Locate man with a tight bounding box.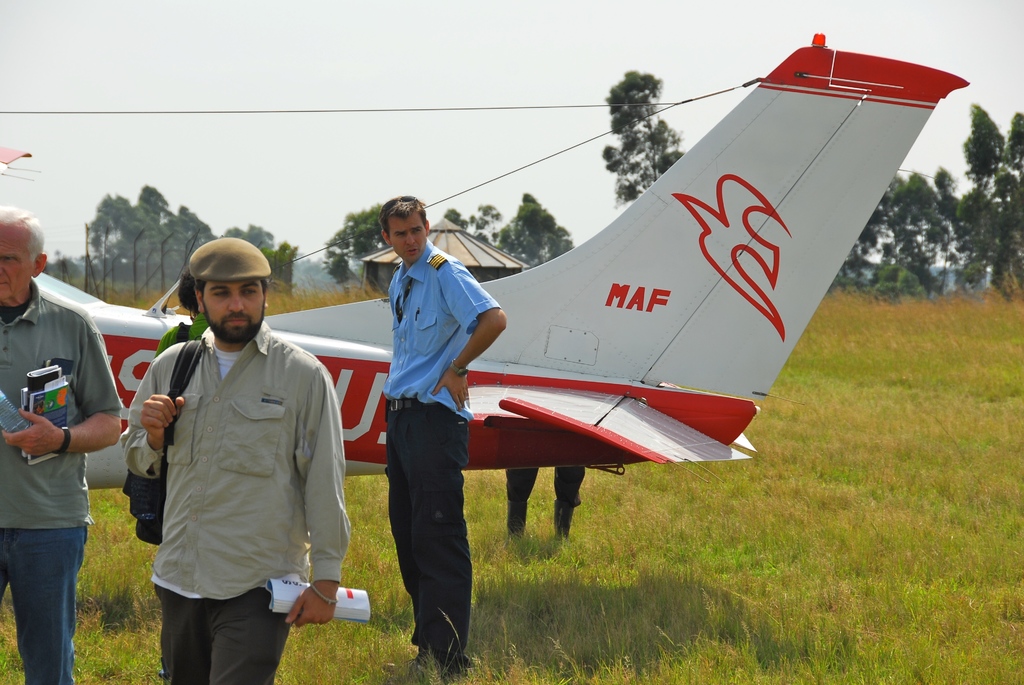
119, 233, 349, 680.
